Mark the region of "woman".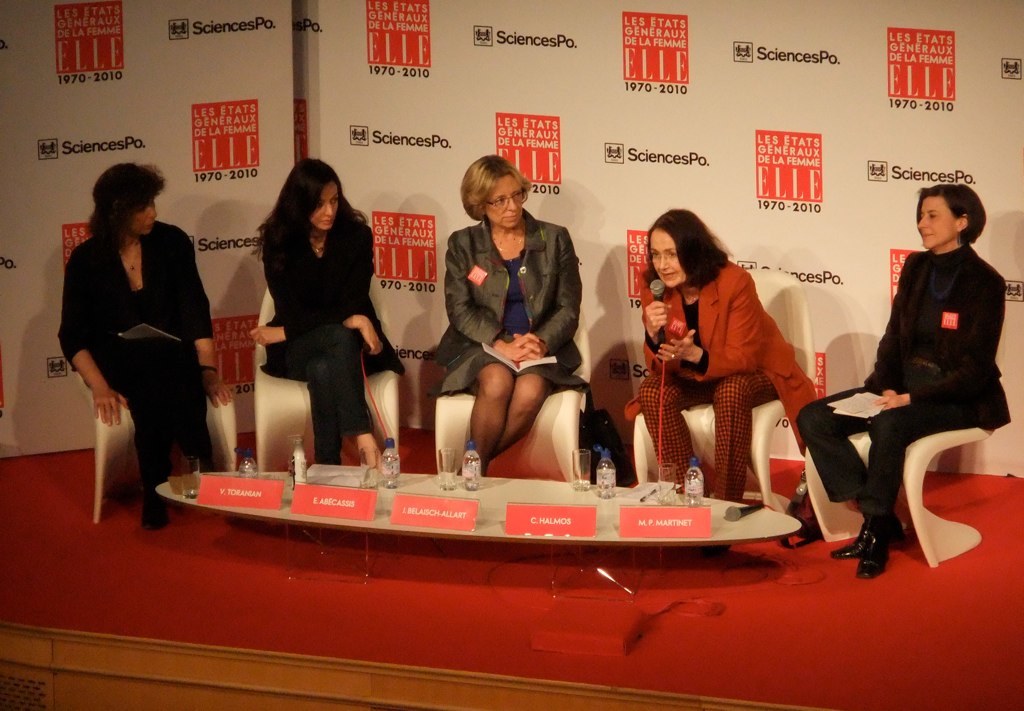
Region: x1=54 y1=163 x2=212 y2=522.
